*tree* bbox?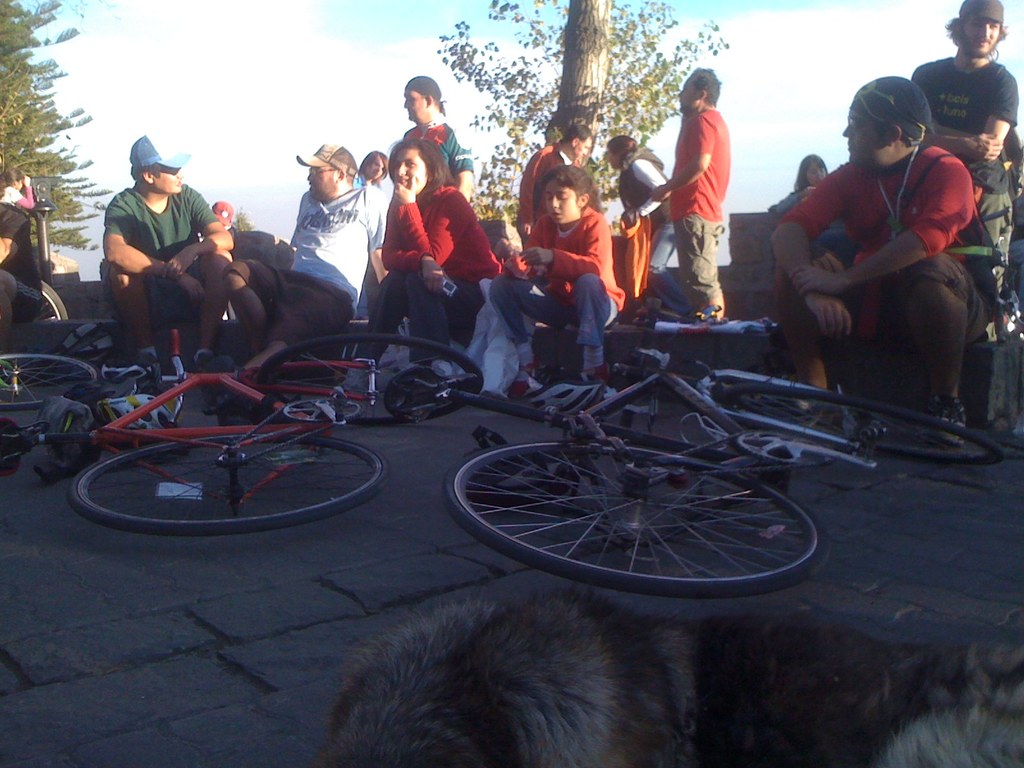
[left=0, top=0, right=117, bottom=257]
